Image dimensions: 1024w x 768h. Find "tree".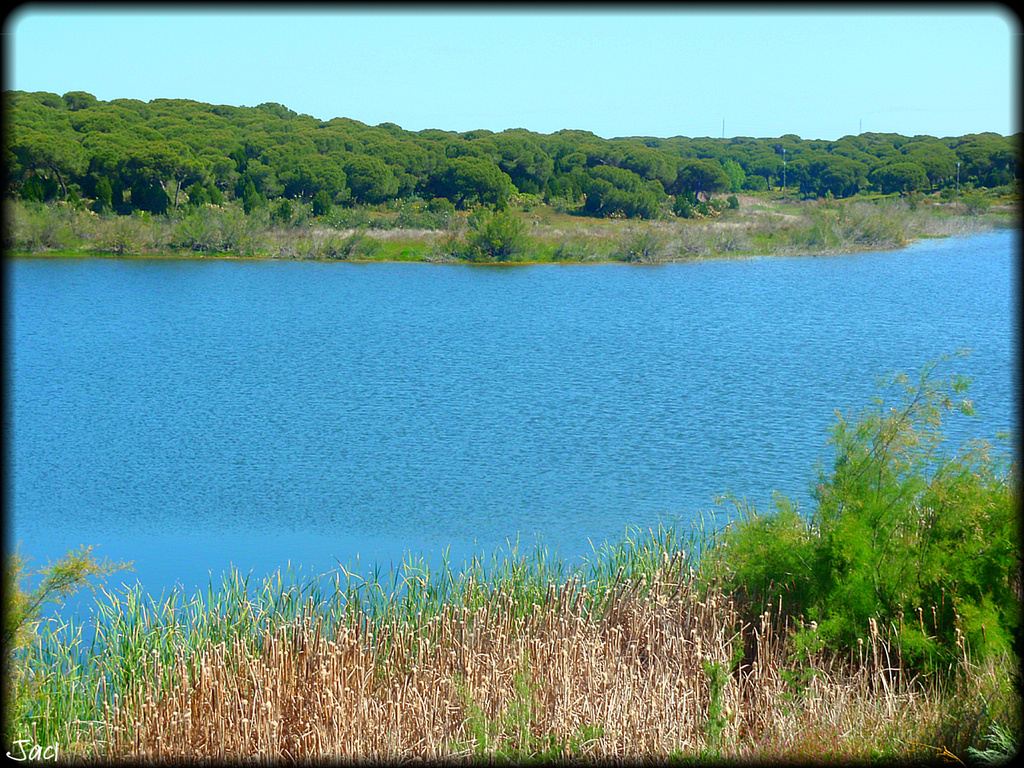
<region>410, 119, 497, 168</region>.
